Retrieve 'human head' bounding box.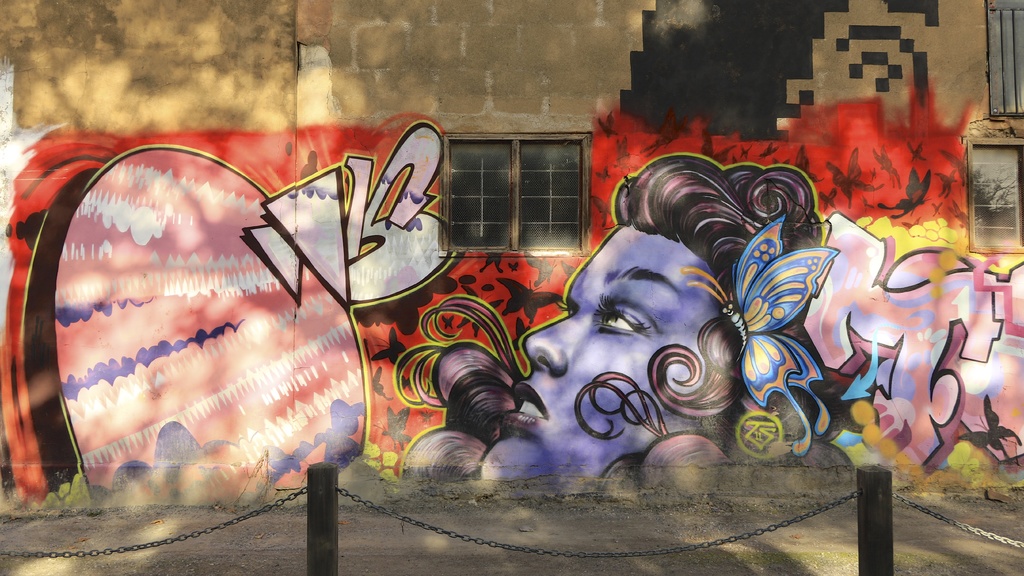
Bounding box: select_region(479, 150, 832, 491).
